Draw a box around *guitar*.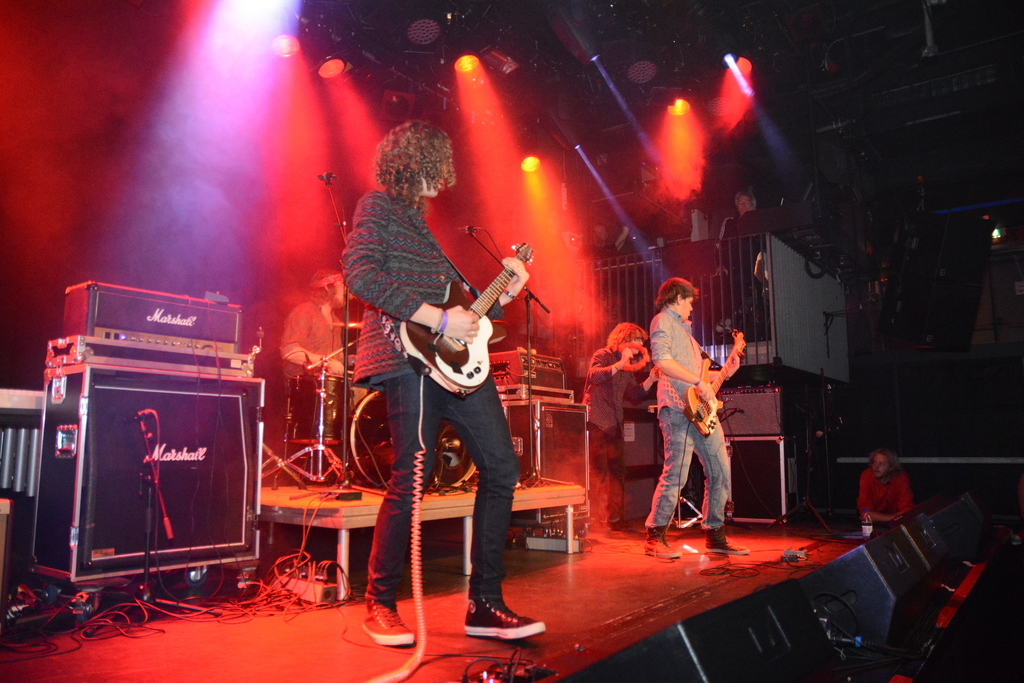
[397, 239, 534, 393].
